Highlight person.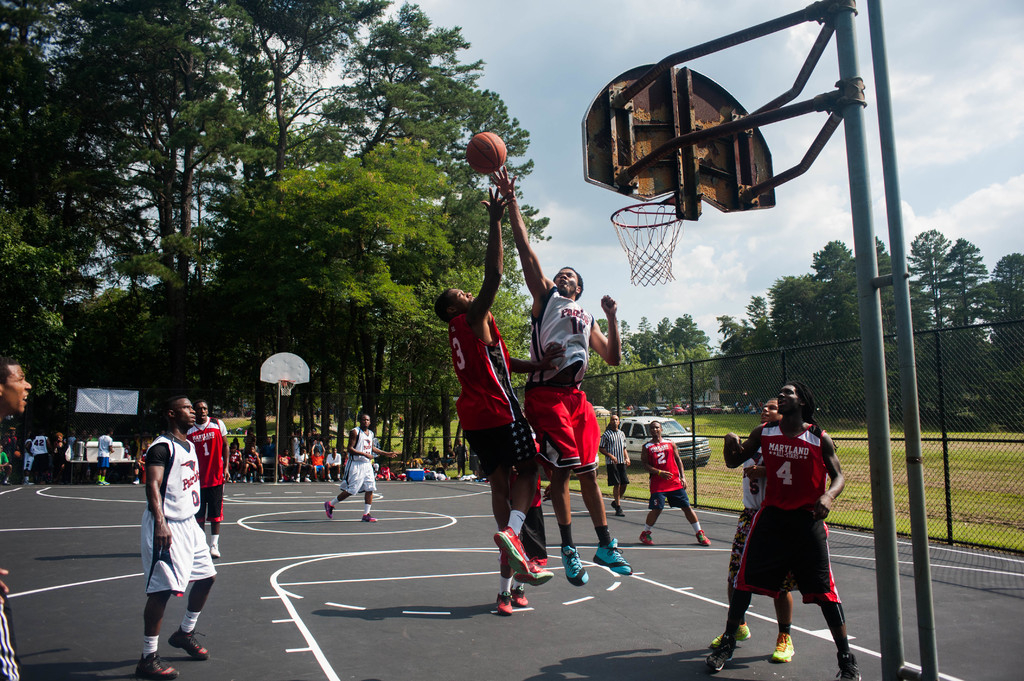
Highlighted region: {"x1": 132, "y1": 391, "x2": 211, "y2": 680}.
